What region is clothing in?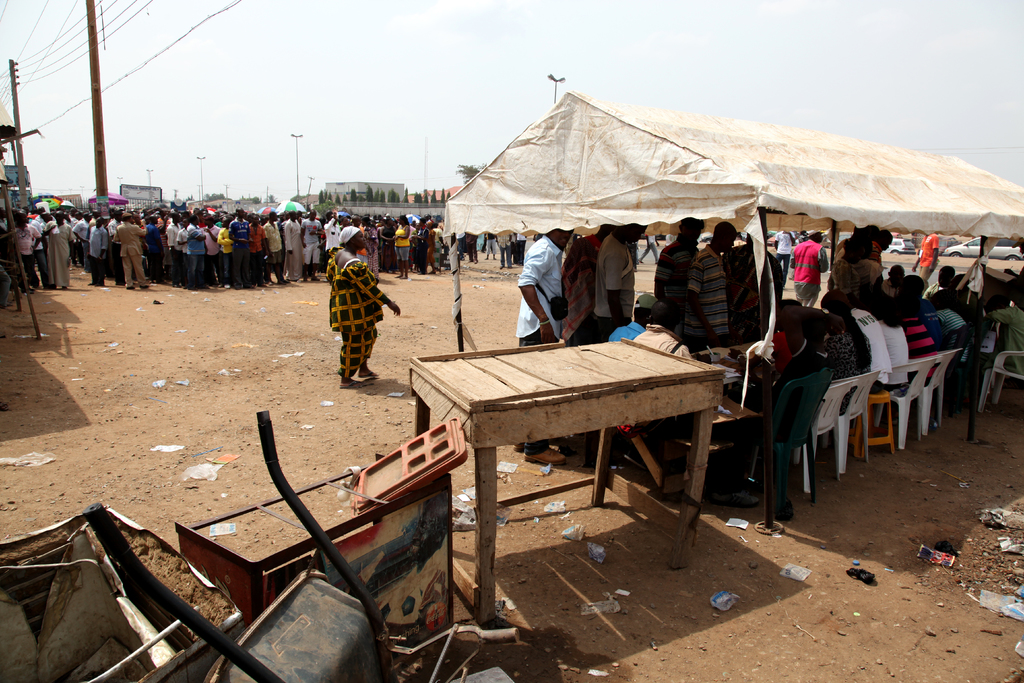
pyautogui.locateOnScreen(788, 236, 829, 308).
